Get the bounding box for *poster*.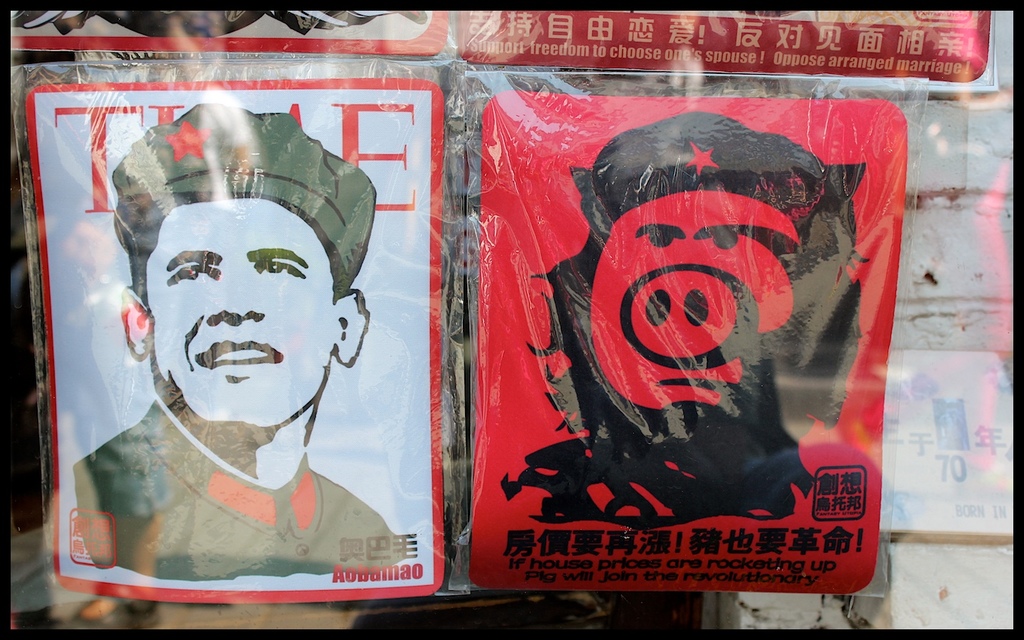
[5, 7, 447, 55].
